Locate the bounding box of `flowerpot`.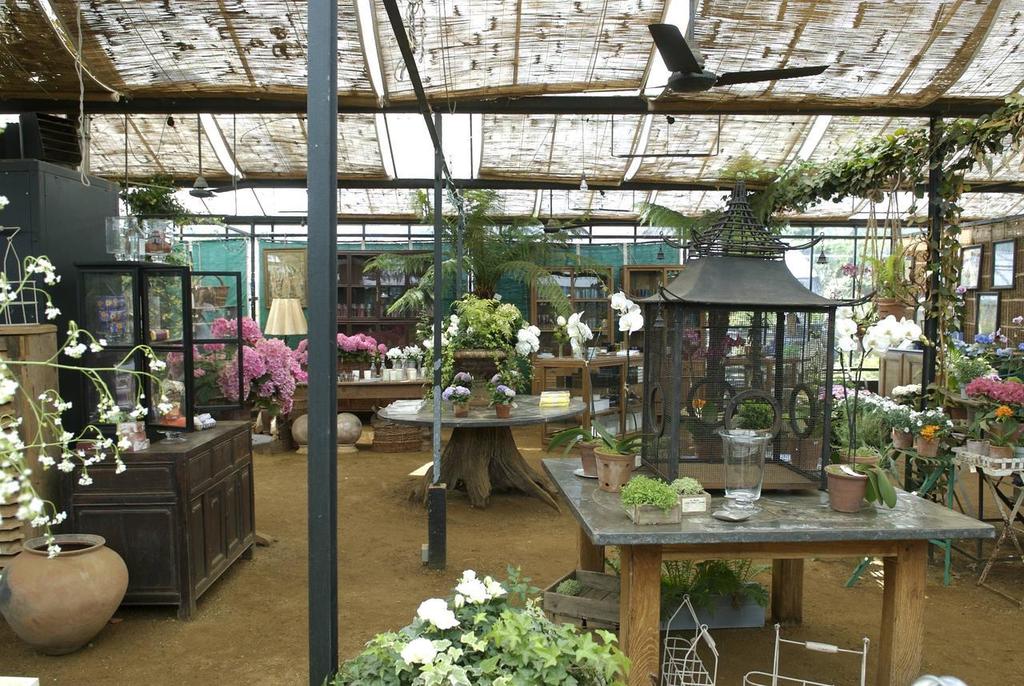
Bounding box: [452, 403, 470, 416].
